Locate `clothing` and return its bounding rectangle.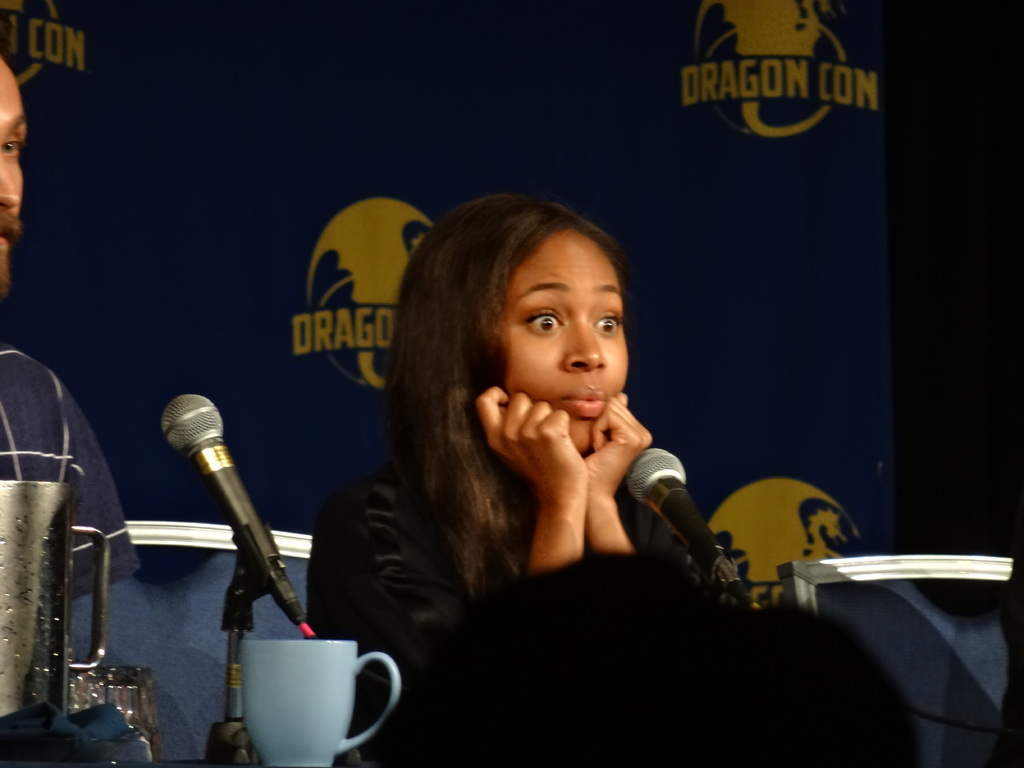
BBox(0, 347, 150, 767).
